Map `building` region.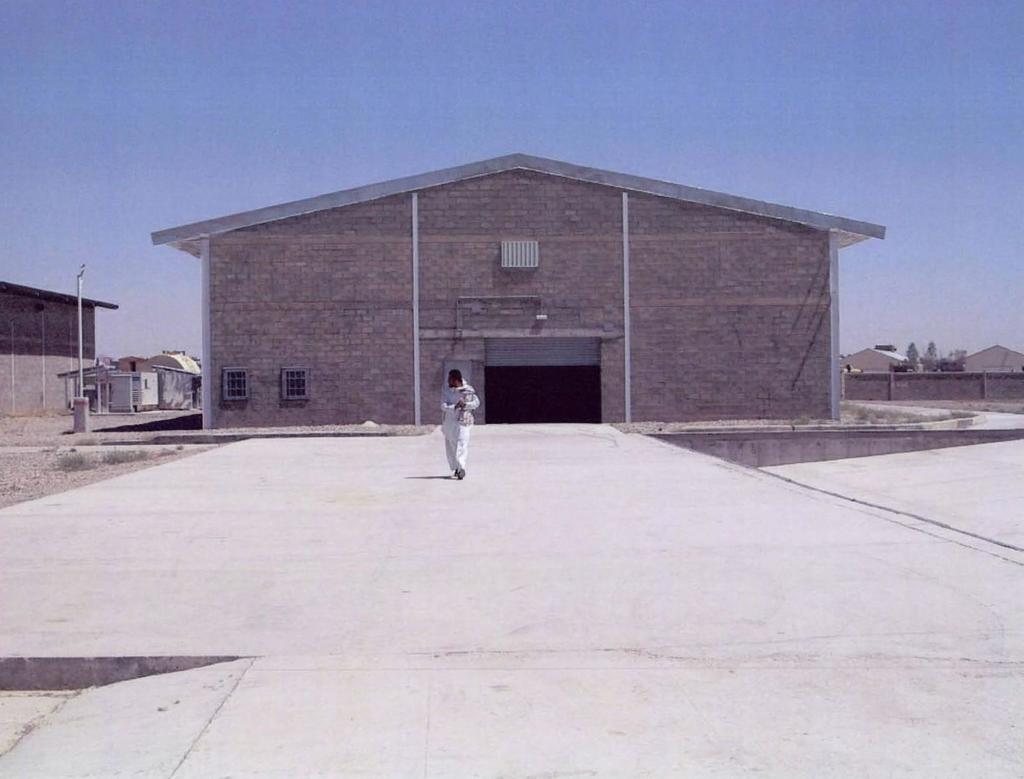
Mapped to BBox(841, 346, 911, 376).
